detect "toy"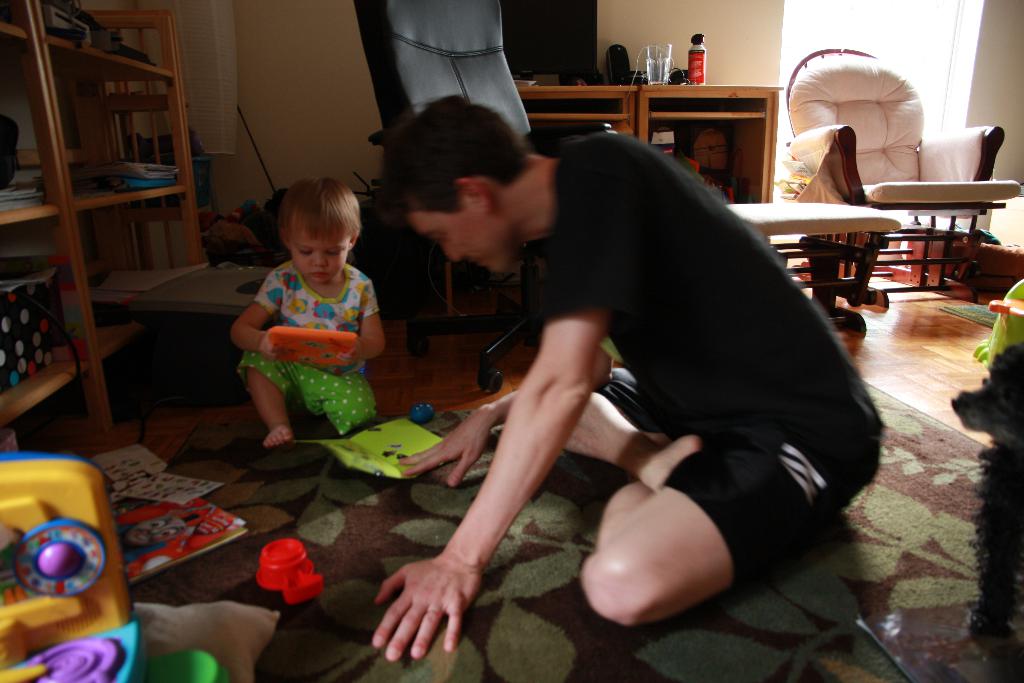
(x1=0, y1=445, x2=140, y2=682)
